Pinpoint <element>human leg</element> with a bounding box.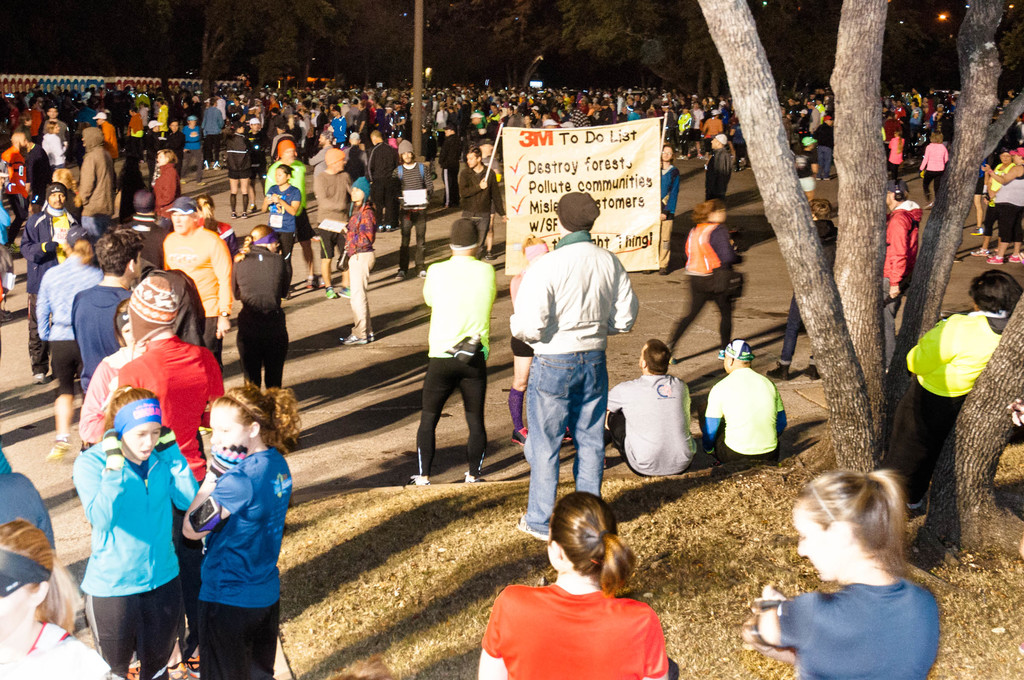
(x1=97, y1=594, x2=139, y2=679).
